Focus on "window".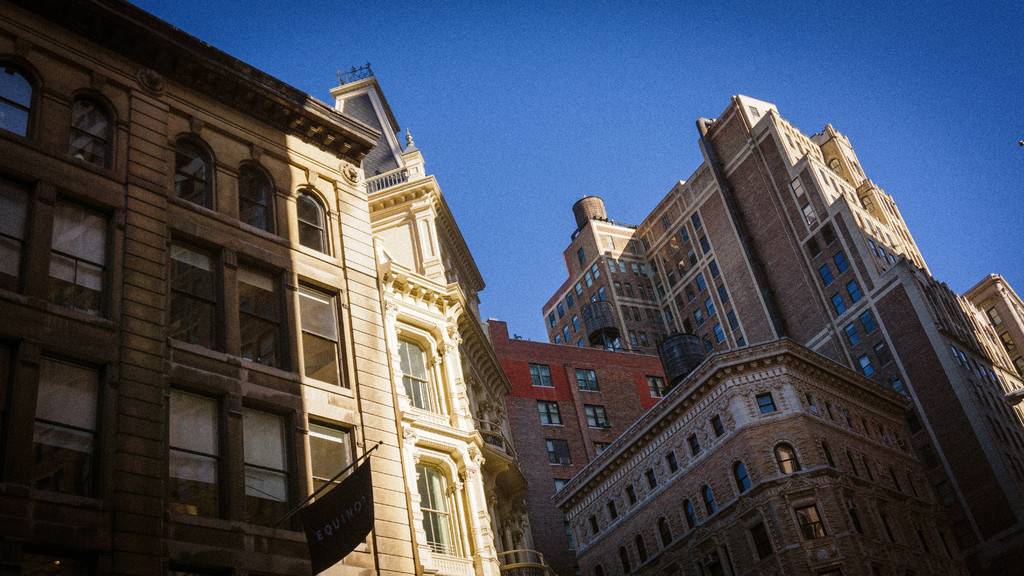
Focused at {"left": 584, "top": 403, "right": 605, "bottom": 427}.
